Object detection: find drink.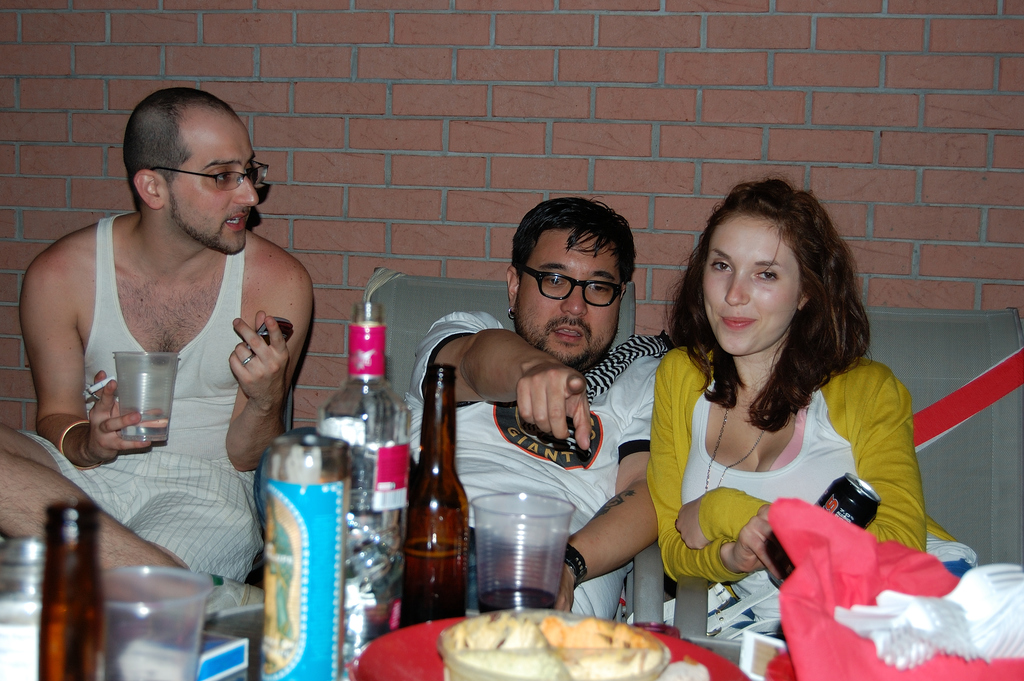
<bbox>479, 589, 565, 619</bbox>.
